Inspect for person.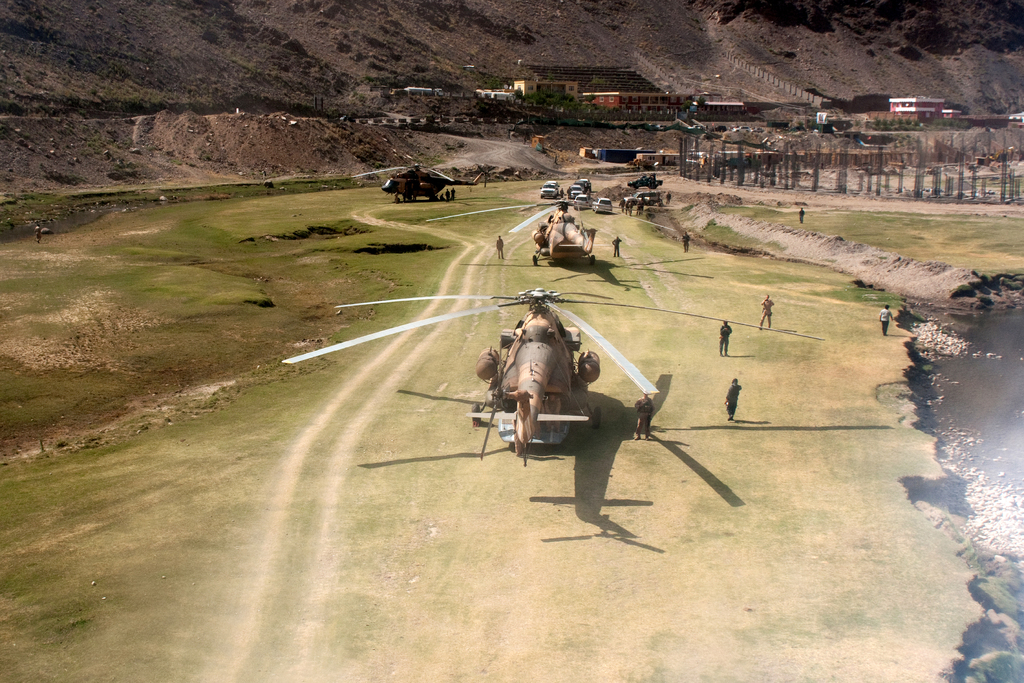
Inspection: bbox=[495, 235, 508, 259].
